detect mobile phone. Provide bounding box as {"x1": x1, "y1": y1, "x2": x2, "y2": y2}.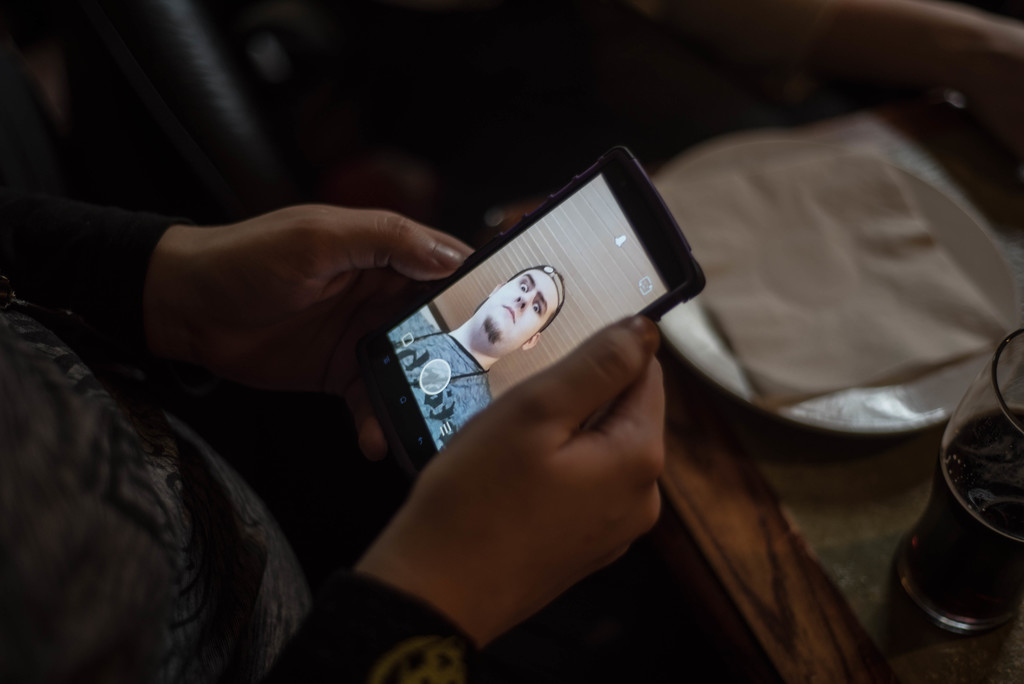
{"x1": 354, "y1": 143, "x2": 717, "y2": 447}.
